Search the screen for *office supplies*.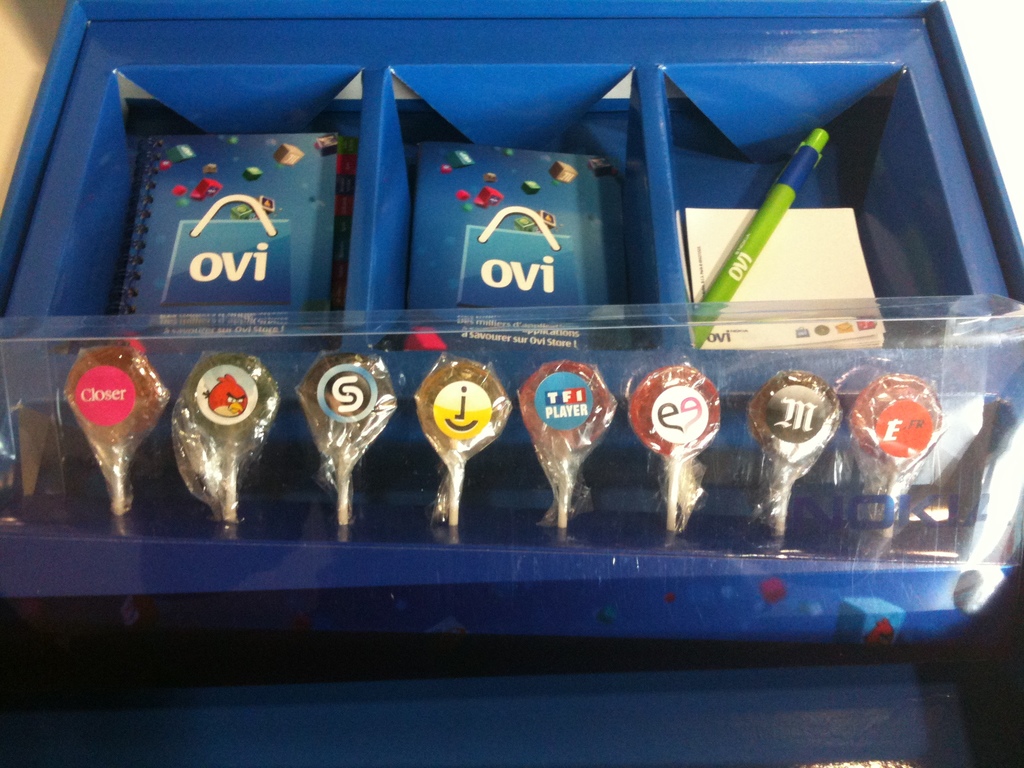
Found at bbox=[122, 137, 339, 310].
